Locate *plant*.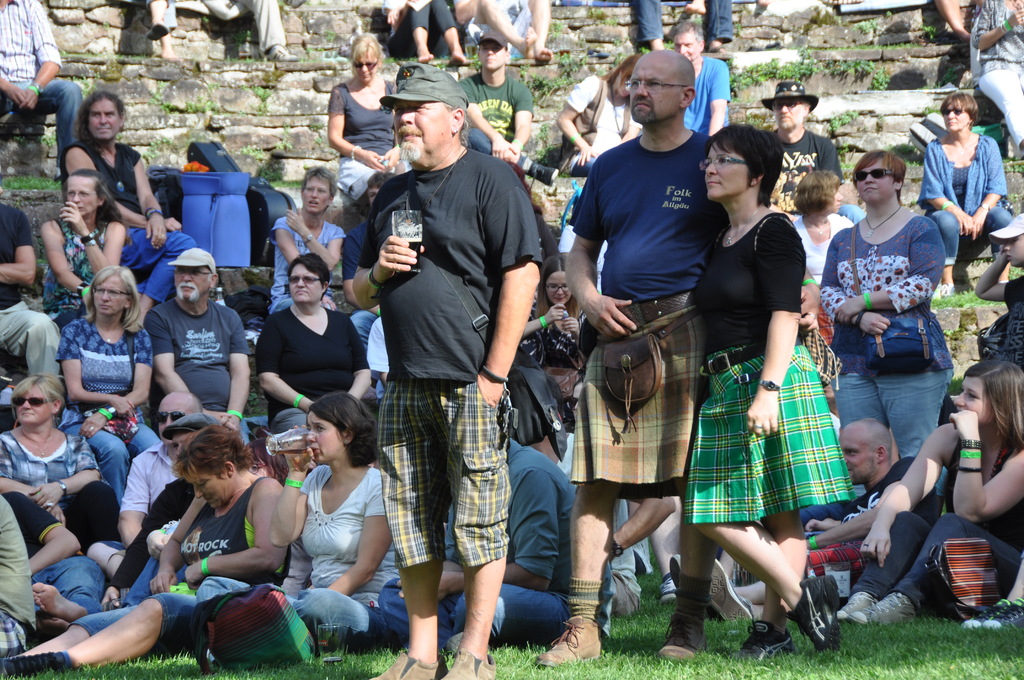
Bounding box: l=321, t=25, r=339, b=47.
